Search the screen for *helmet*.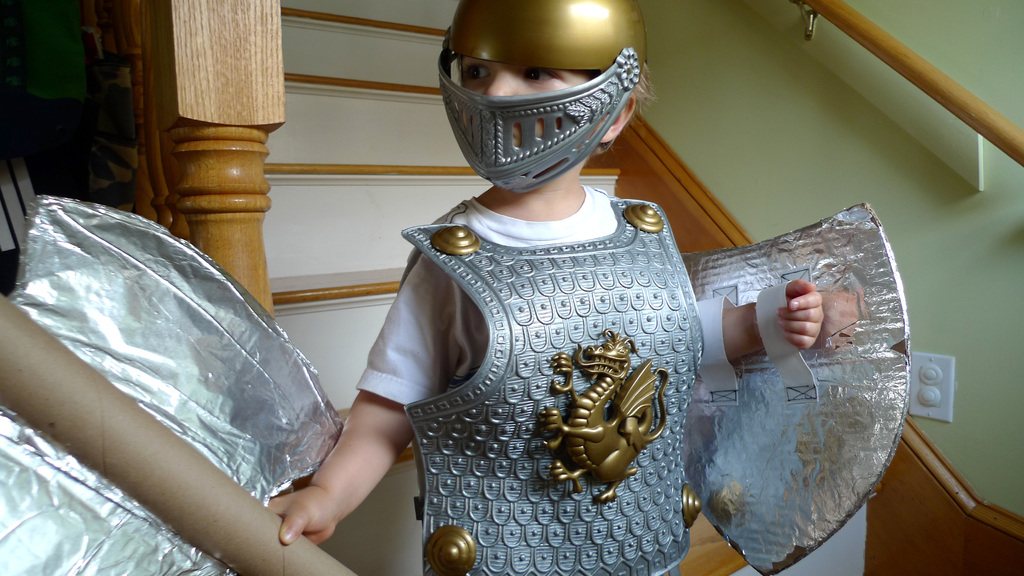
Found at l=441, t=0, r=641, b=195.
